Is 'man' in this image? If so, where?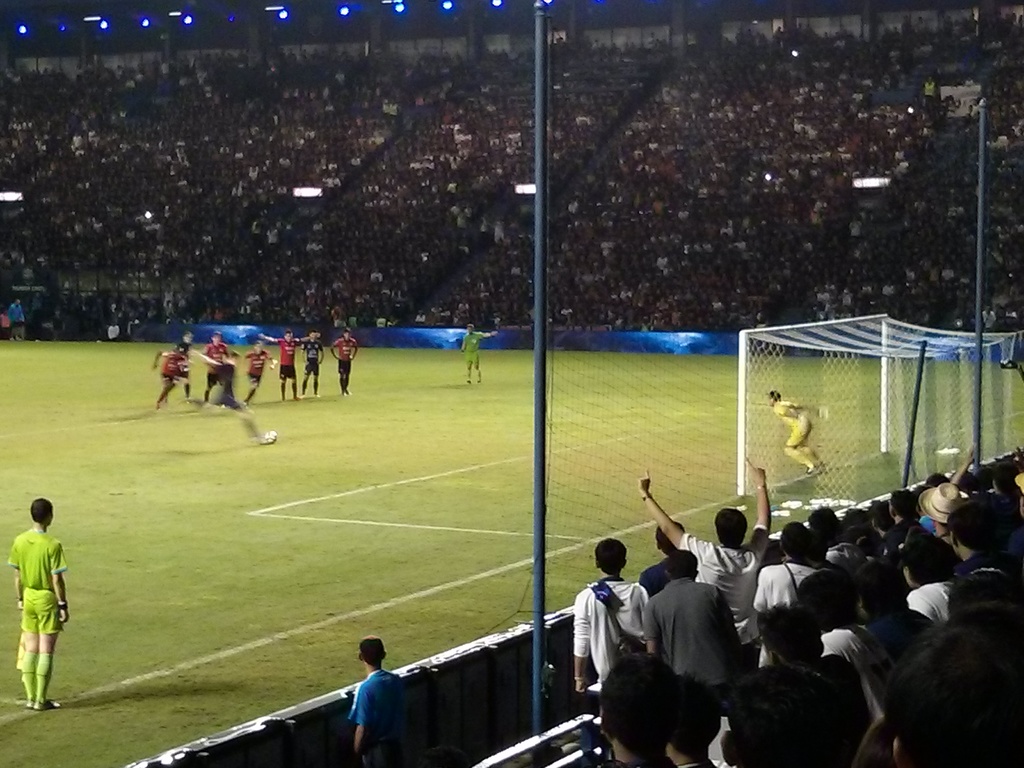
Yes, at <region>764, 388, 826, 474</region>.
